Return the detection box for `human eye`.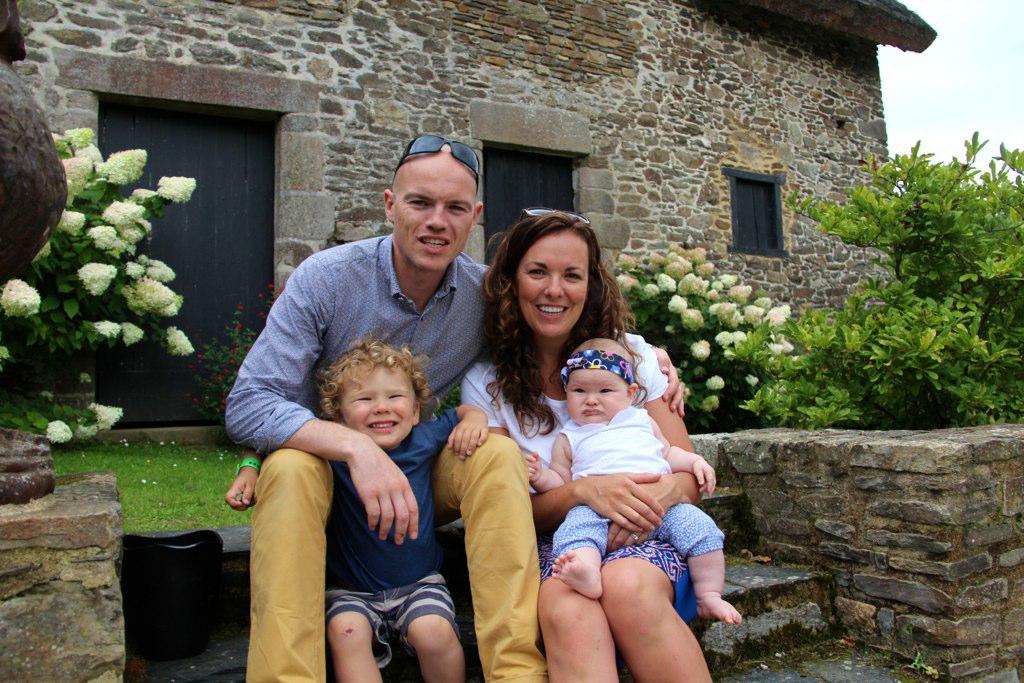
bbox=[595, 386, 614, 395].
